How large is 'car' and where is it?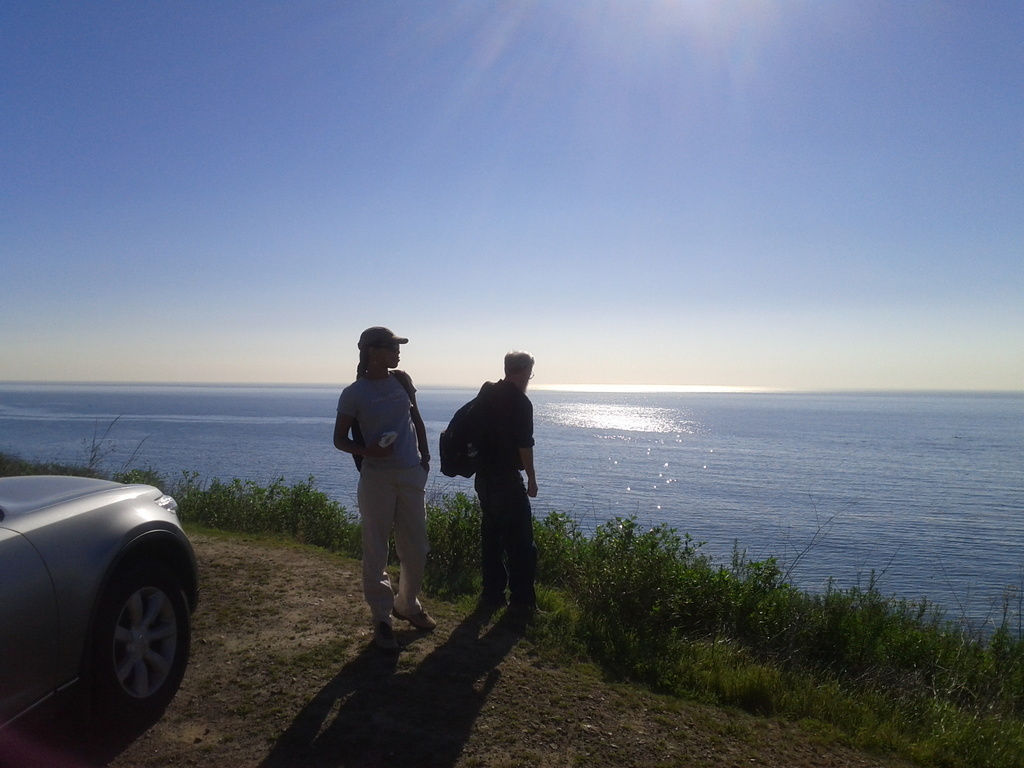
Bounding box: 0:477:198:729.
